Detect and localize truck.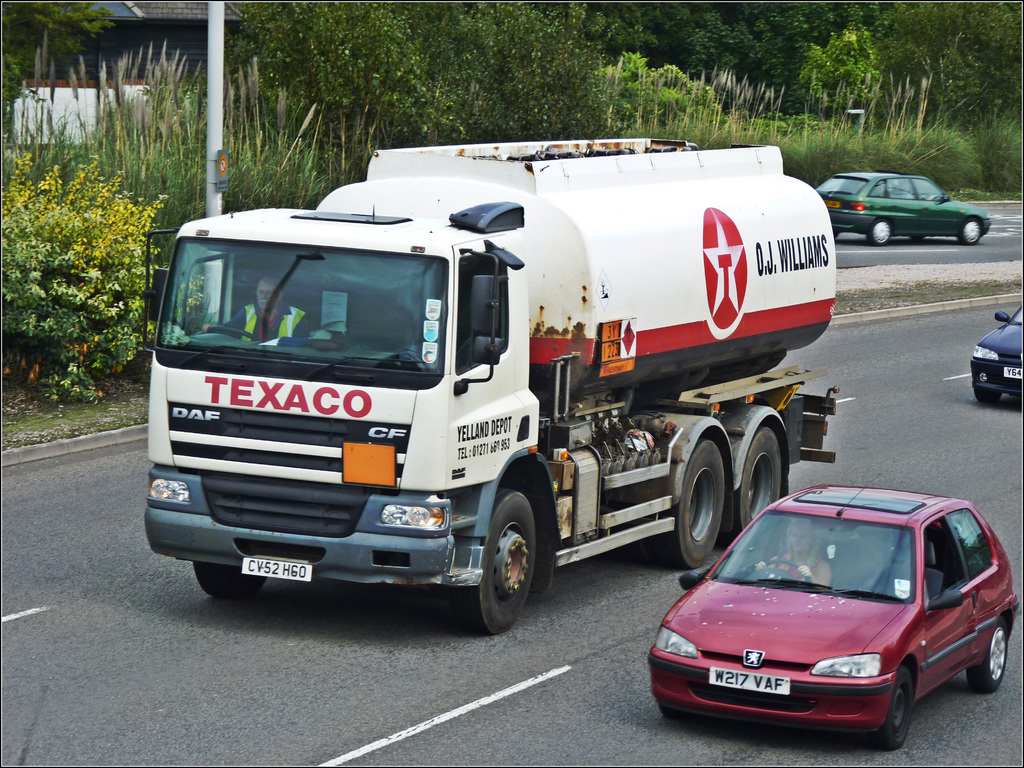
Localized at <bbox>156, 136, 857, 637</bbox>.
